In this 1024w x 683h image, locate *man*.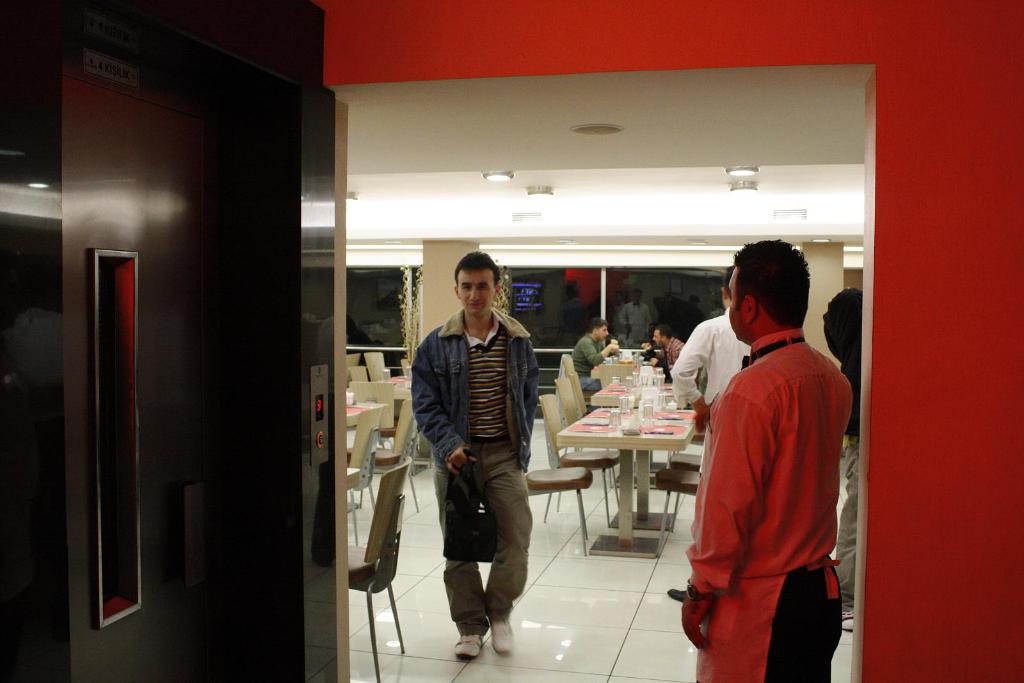
Bounding box: 408,250,541,659.
